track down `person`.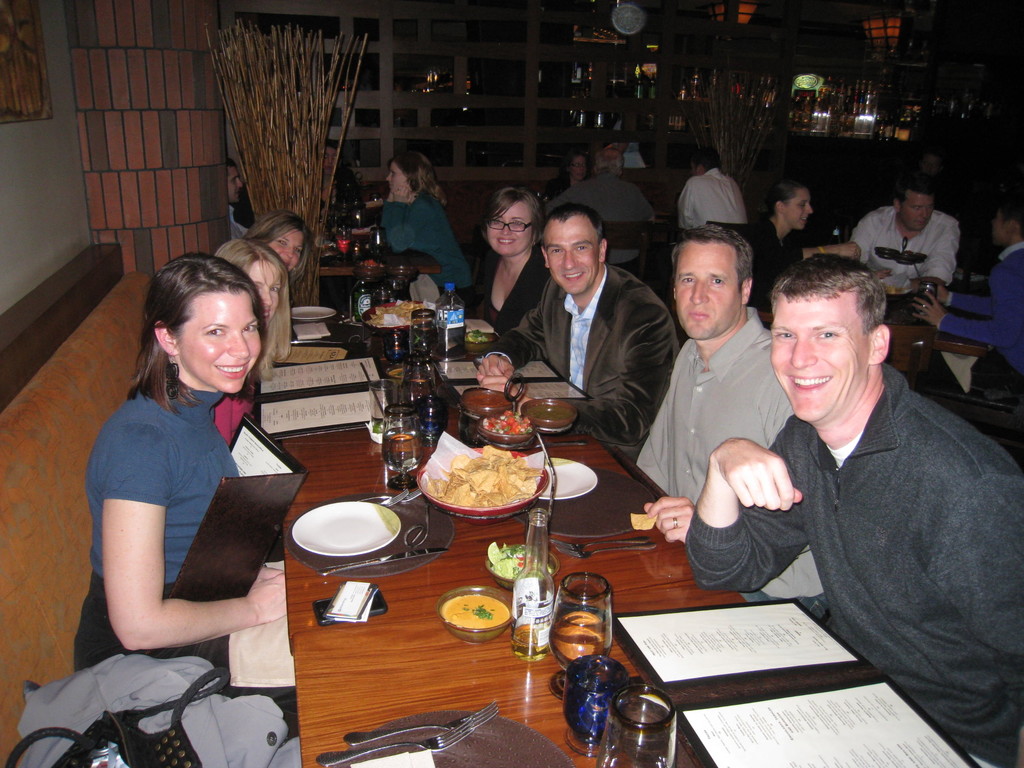
Tracked to box(462, 173, 554, 356).
